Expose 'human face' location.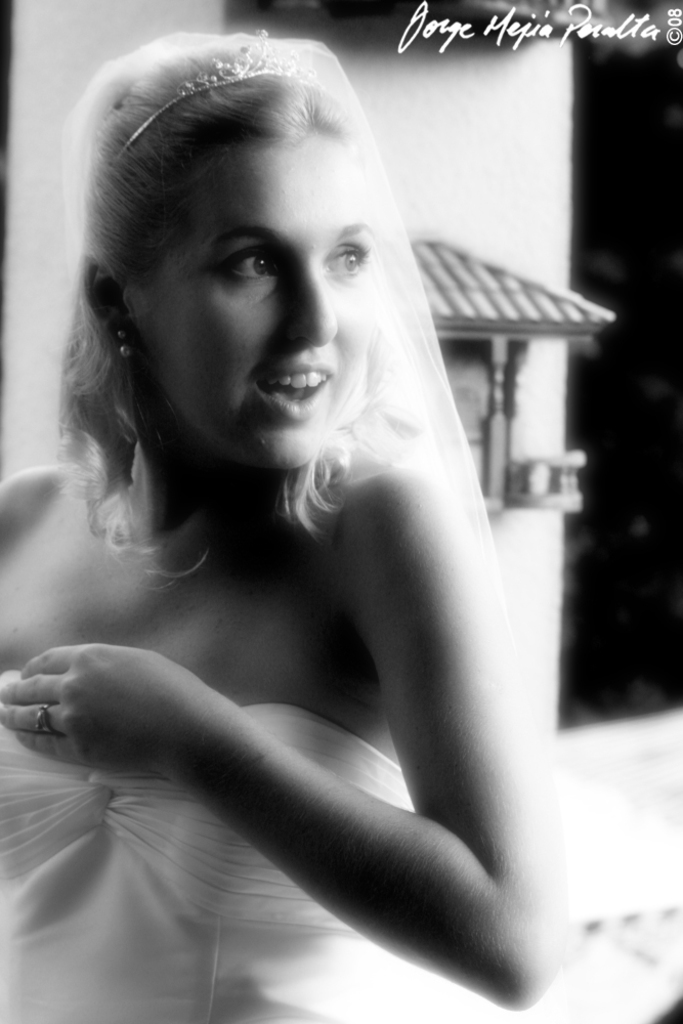
Exposed at <box>163,165,382,433</box>.
